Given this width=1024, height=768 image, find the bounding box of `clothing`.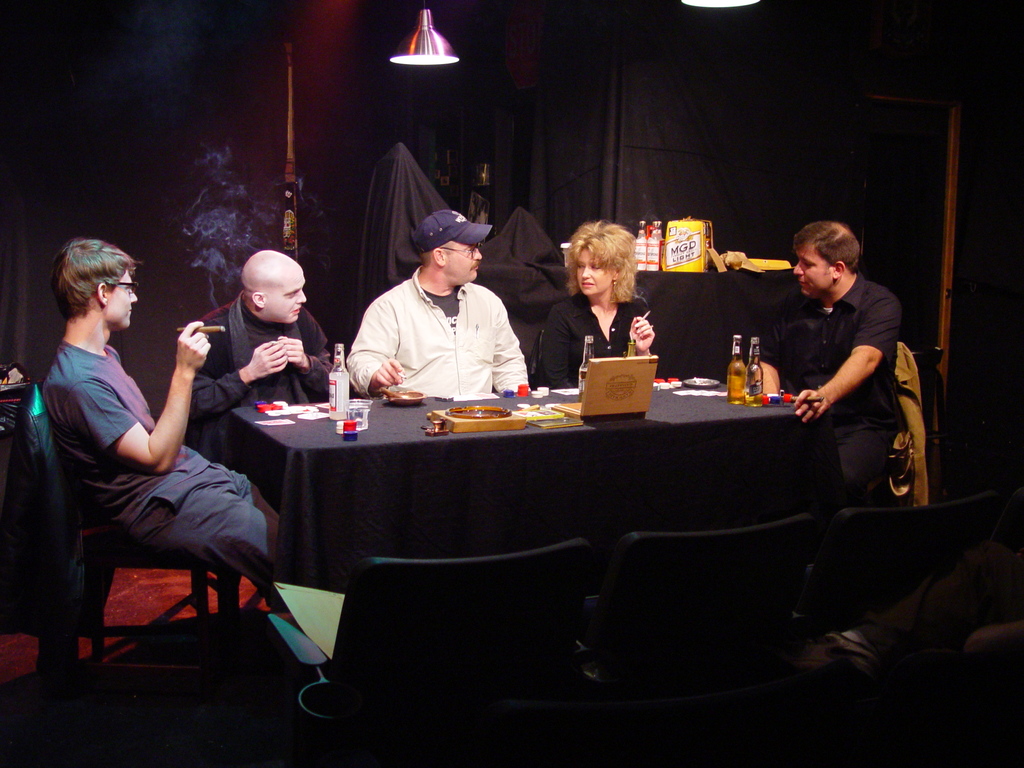
detection(531, 291, 655, 394).
